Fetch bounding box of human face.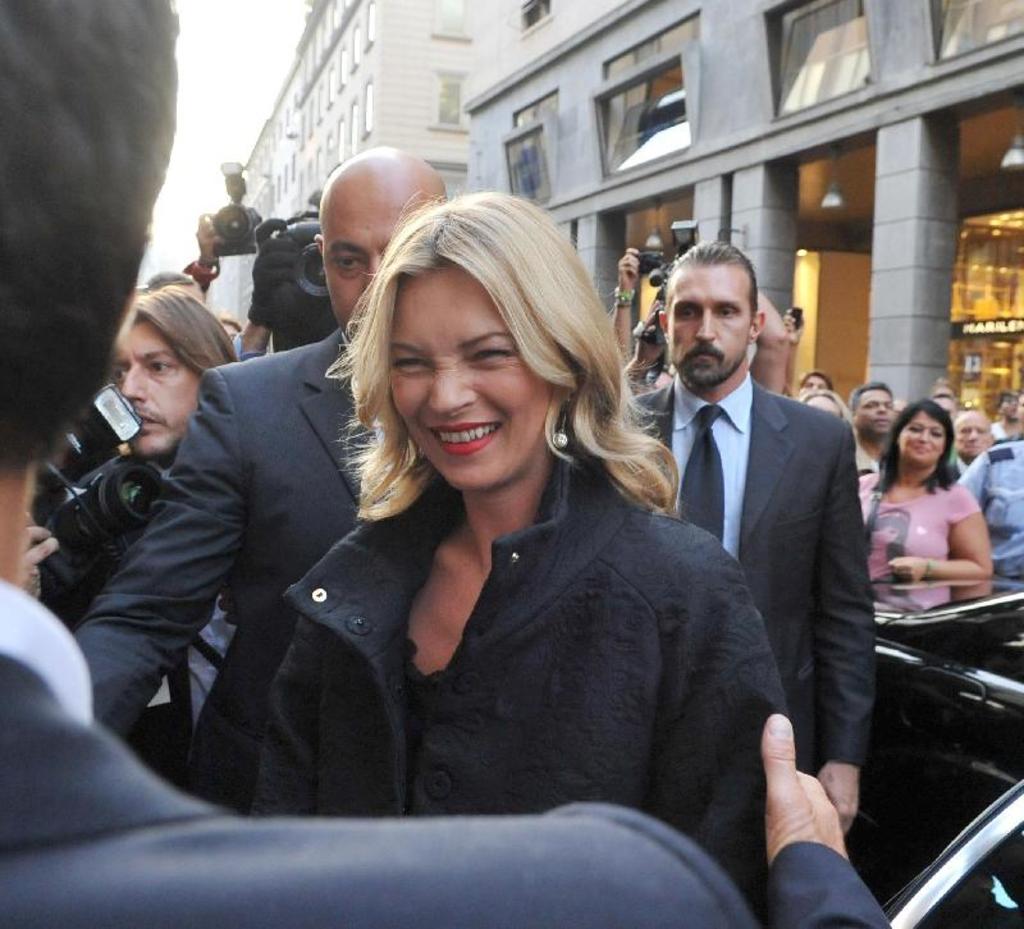
Bbox: BBox(120, 312, 200, 453).
